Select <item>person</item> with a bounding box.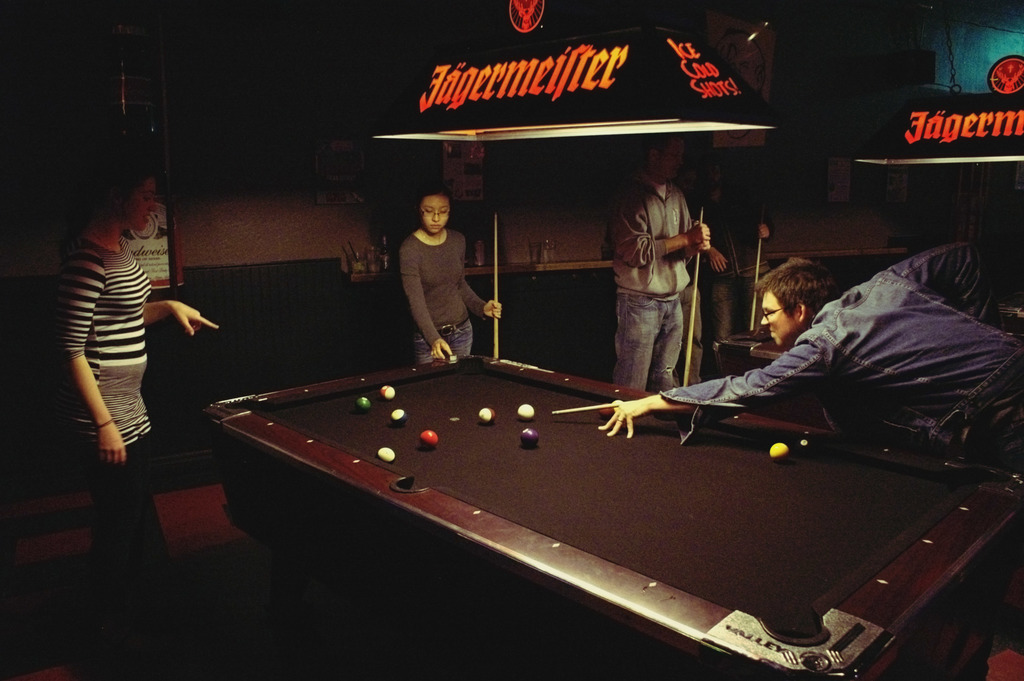
695, 145, 776, 345.
